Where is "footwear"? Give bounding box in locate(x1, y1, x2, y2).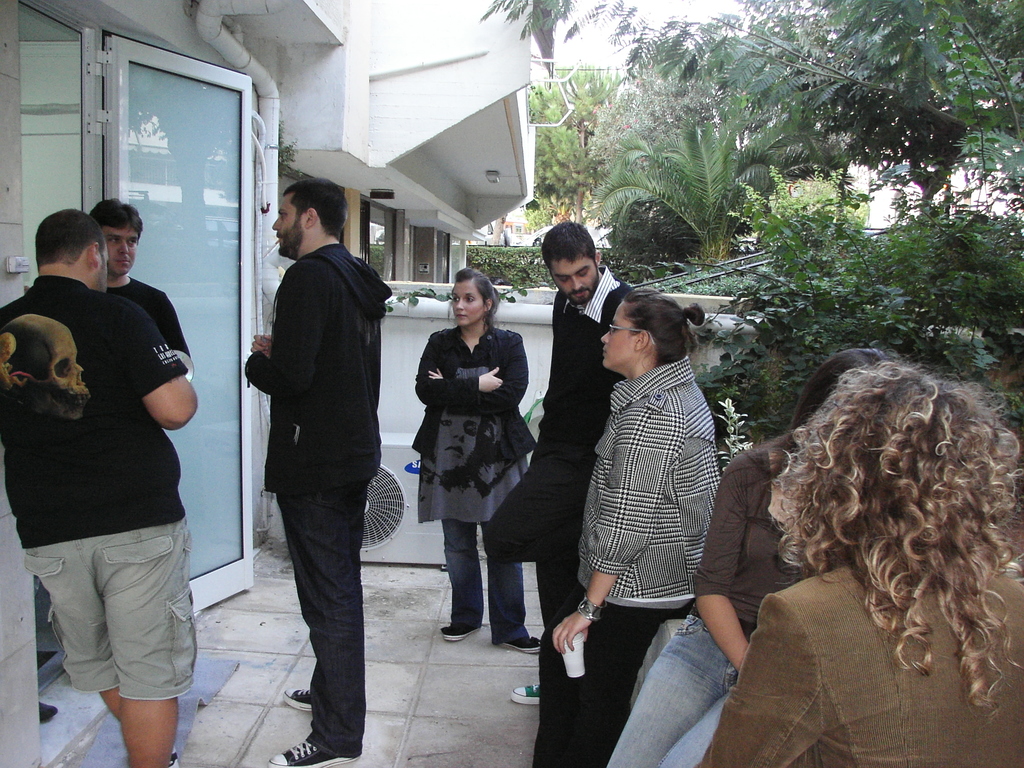
locate(283, 687, 308, 710).
